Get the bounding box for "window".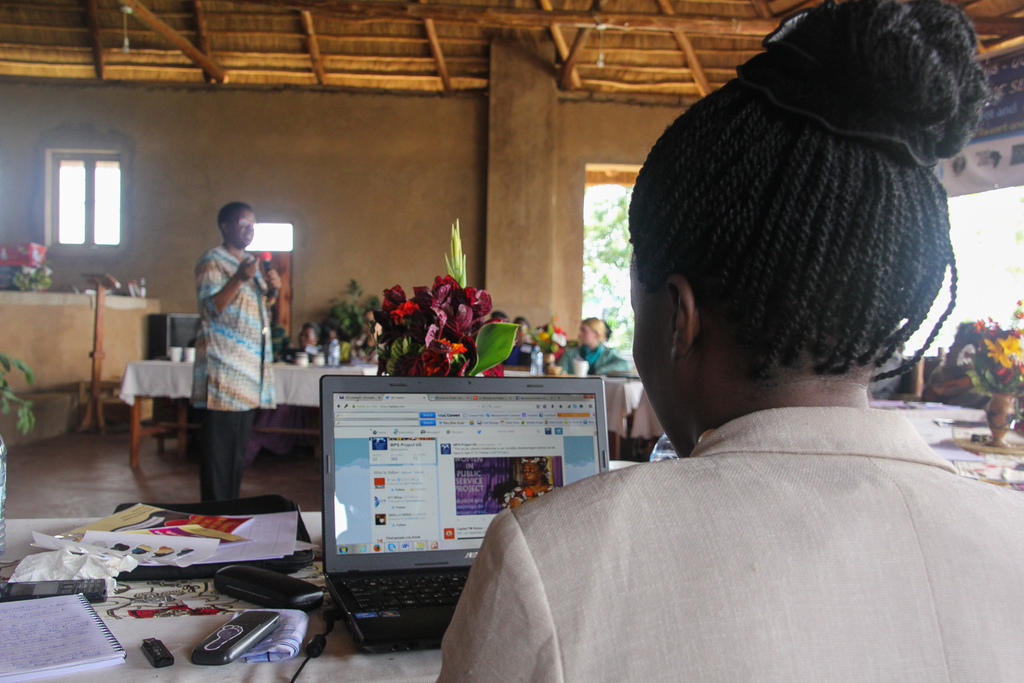
Rect(239, 212, 302, 330).
